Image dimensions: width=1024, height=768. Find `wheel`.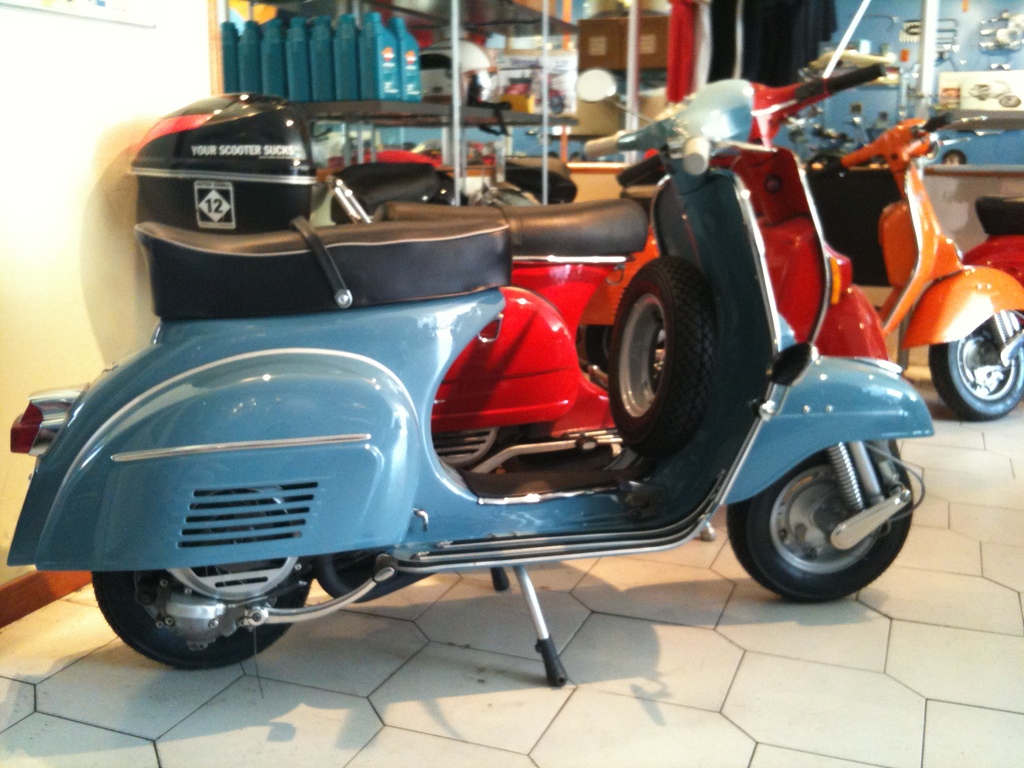
(607,256,719,462).
